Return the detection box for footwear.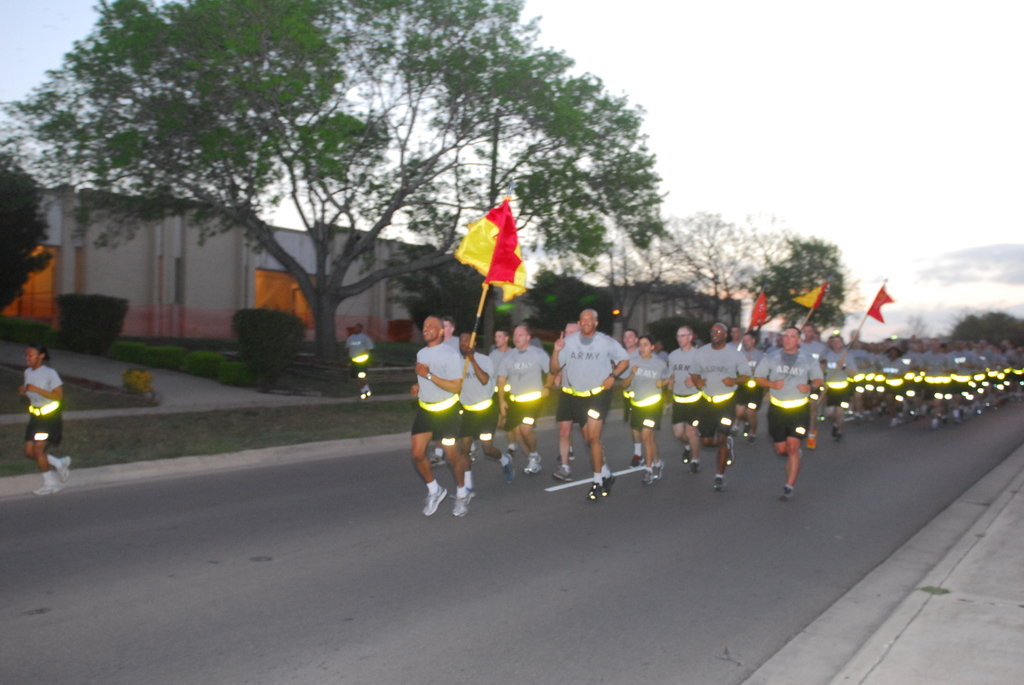
<bbox>522, 452, 540, 472</bbox>.
